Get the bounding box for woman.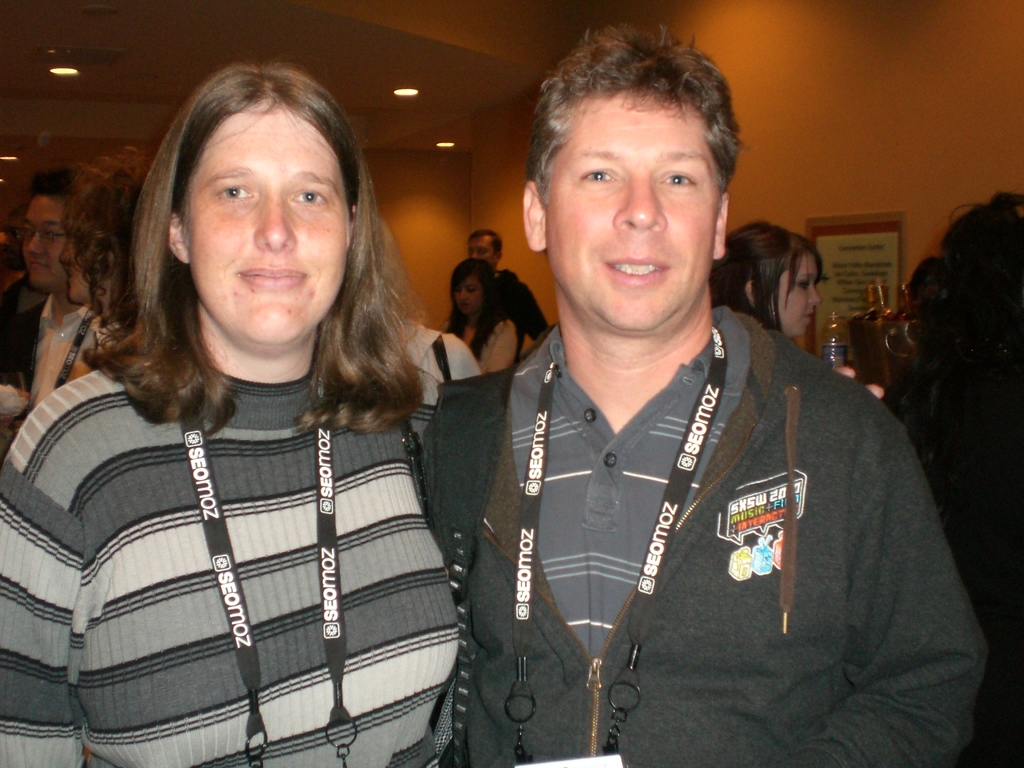
left=873, top=203, right=1023, bottom=623.
